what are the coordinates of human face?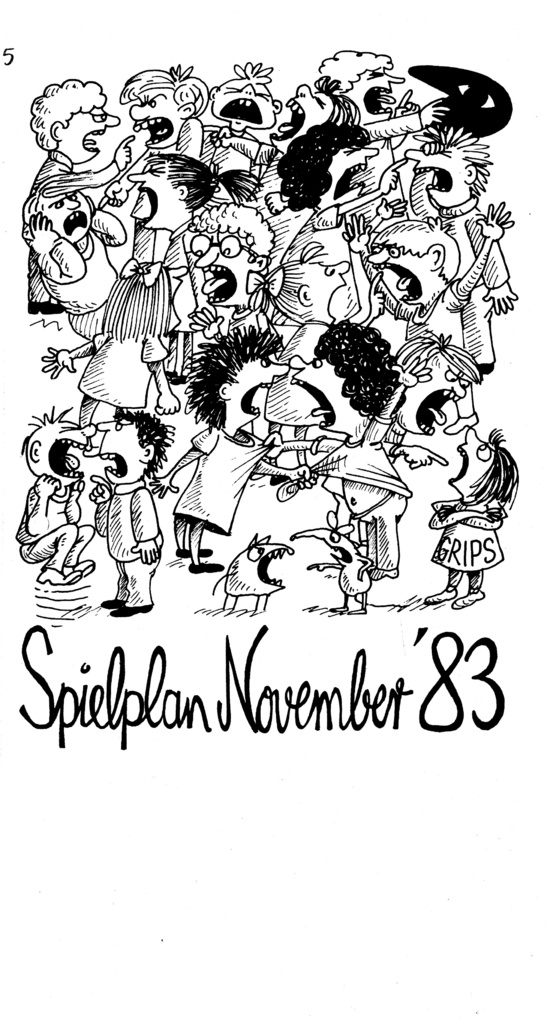
<region>230, 359, 293, 419</region>.
